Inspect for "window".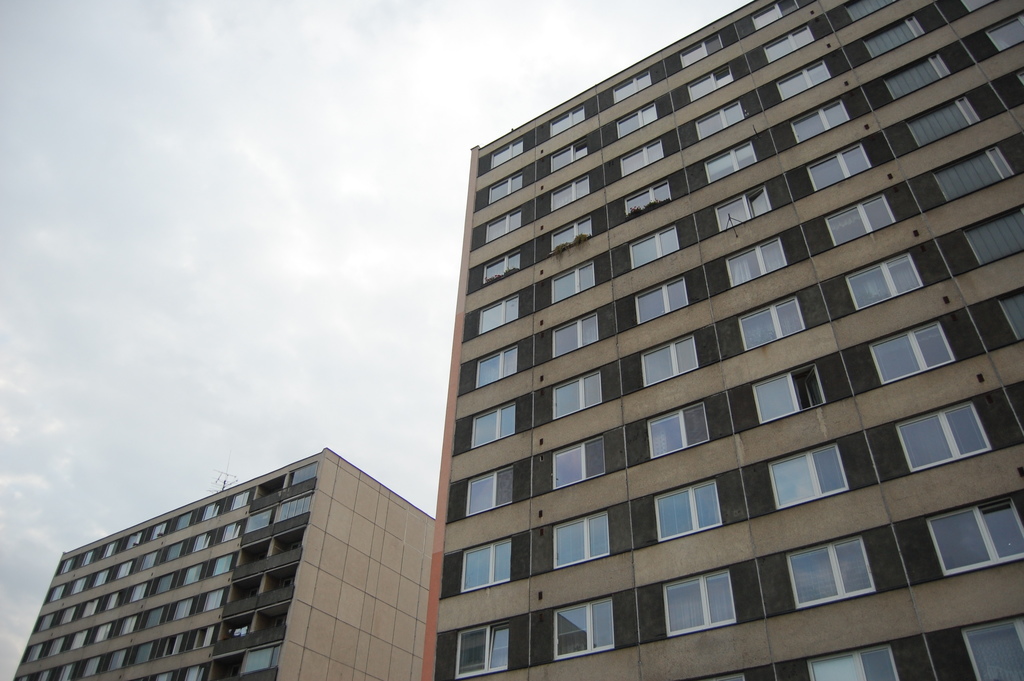
Inspection: Rect(845, 0, 897, 25).
